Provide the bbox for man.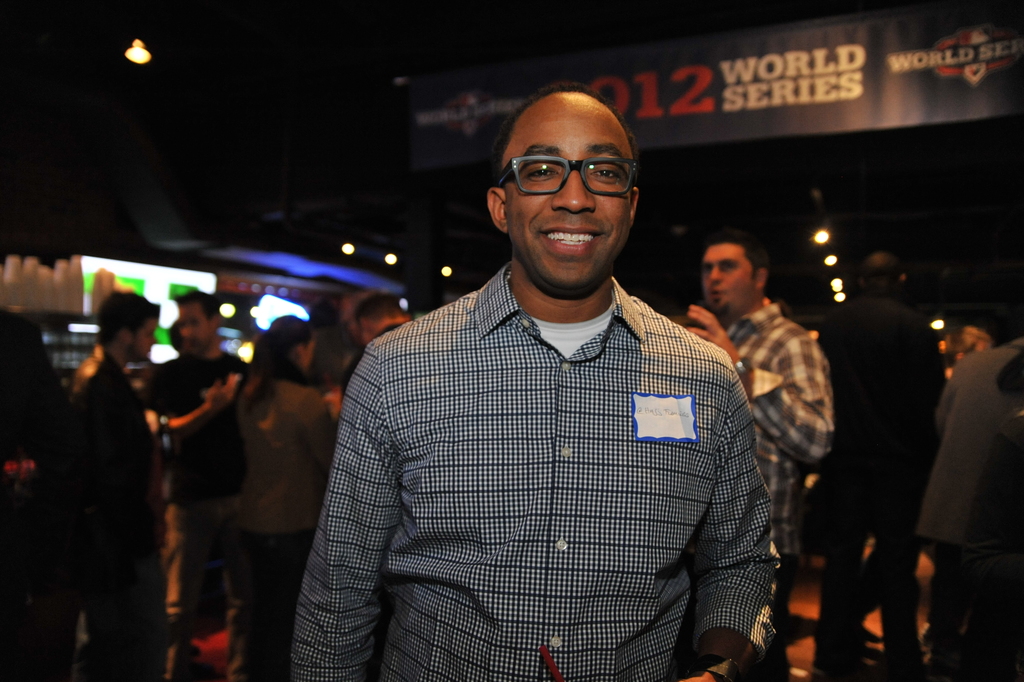
pyautogui.locateOnScreen(61, 287, 170, 681).
